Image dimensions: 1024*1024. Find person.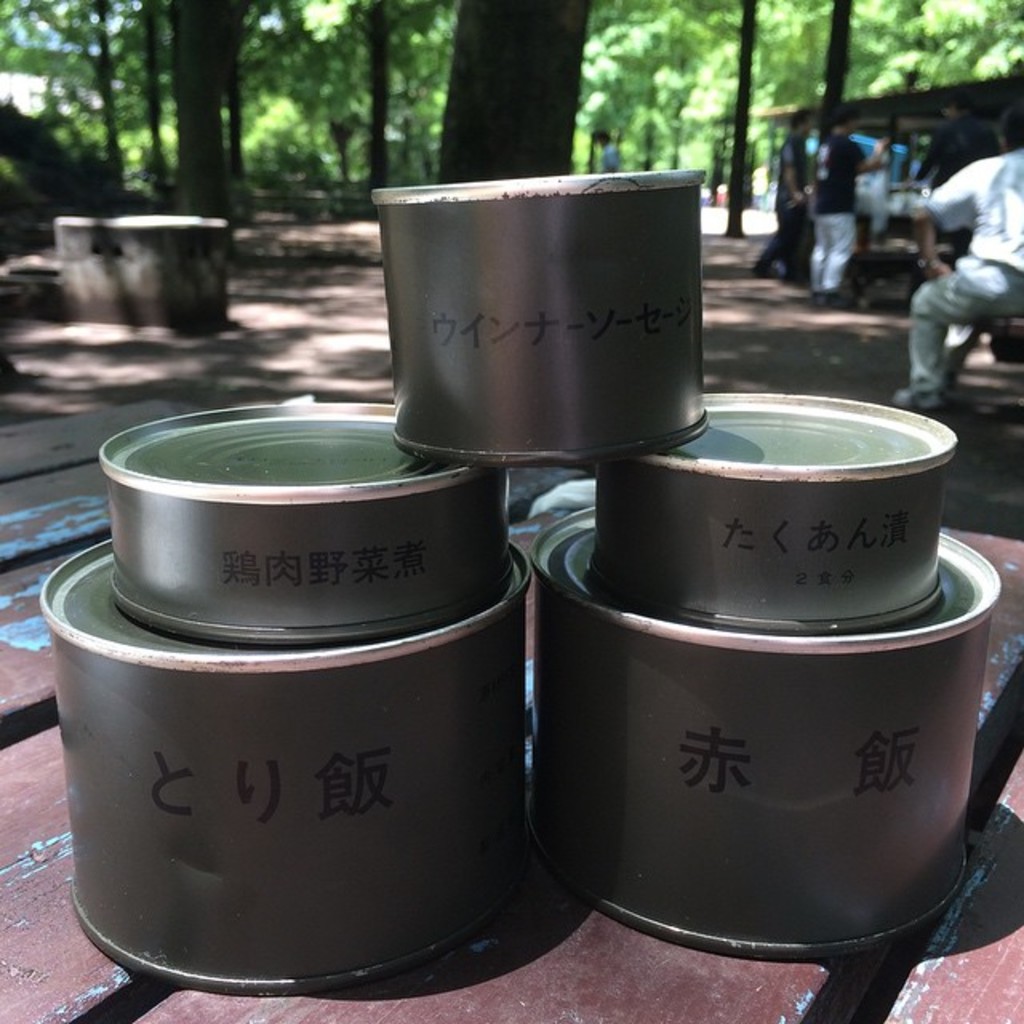
BBox(811, 104, 888, 293).
